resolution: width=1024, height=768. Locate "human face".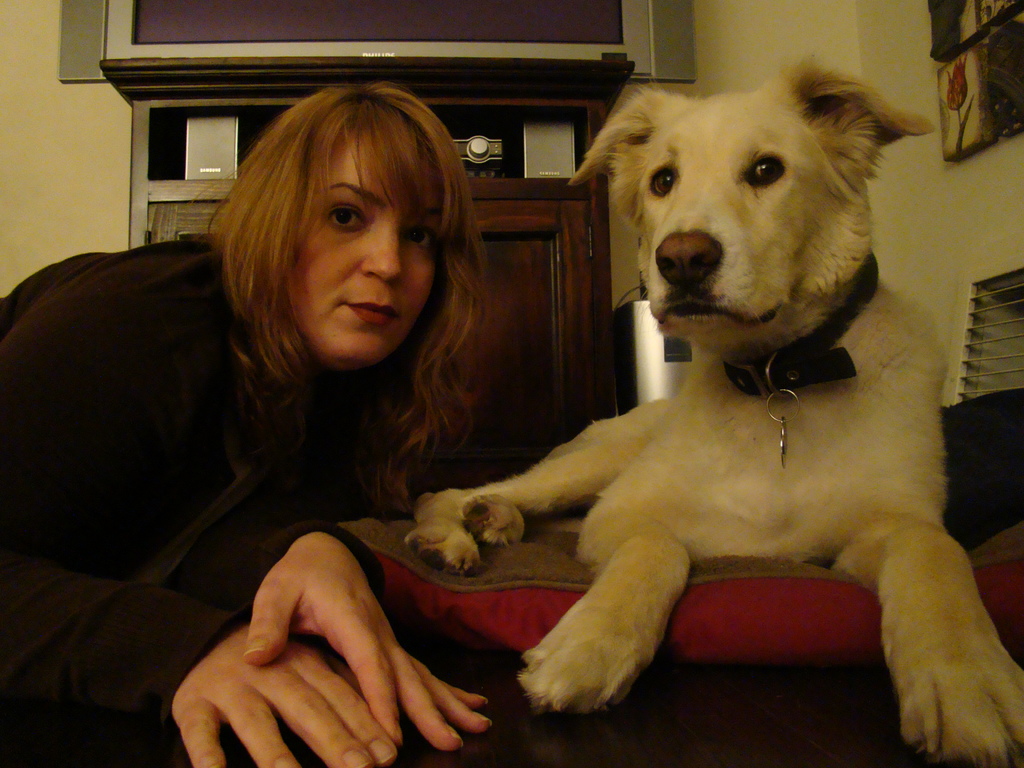
locate(293, 134, 424, 382).
